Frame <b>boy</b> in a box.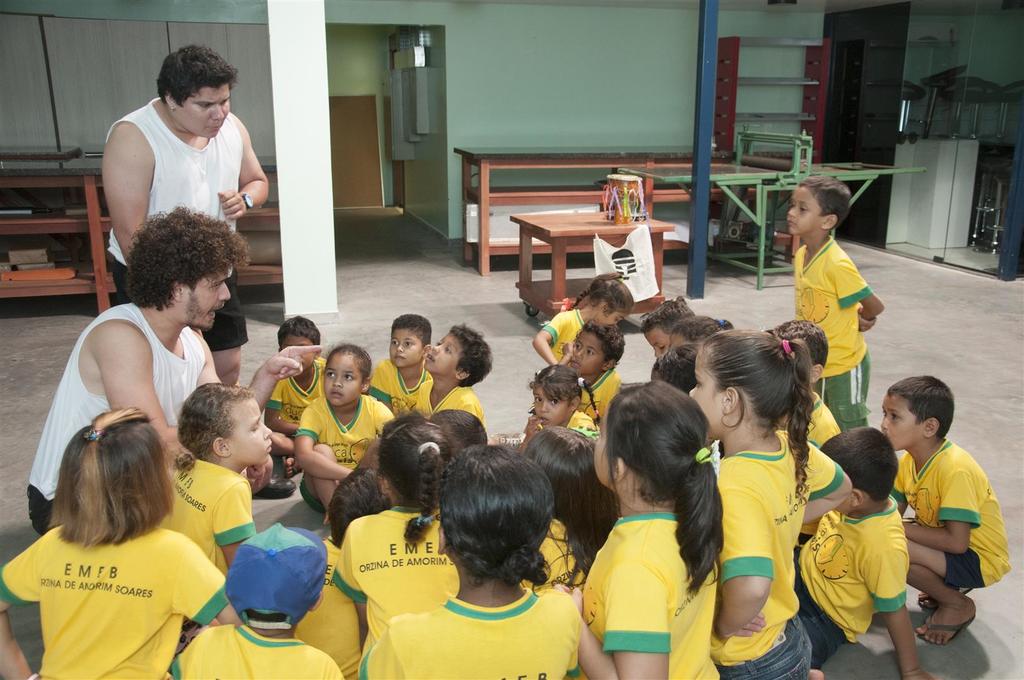
365/315/433/419.
